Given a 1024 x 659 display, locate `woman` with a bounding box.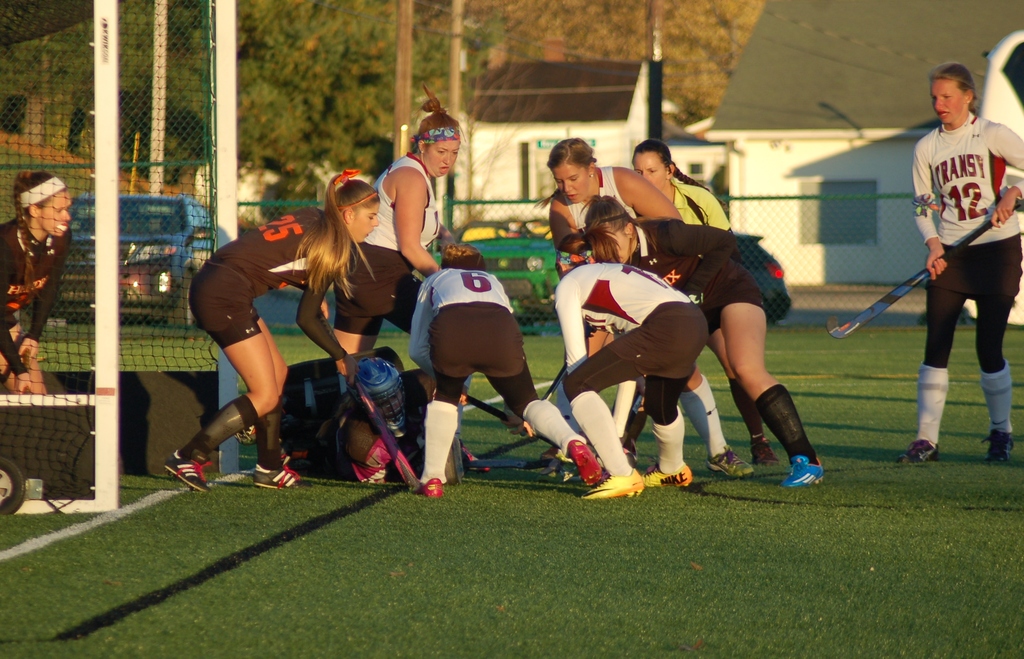
Located: {"x1": 404, "y1": 242, "x2": 609, "y2": 493}.
